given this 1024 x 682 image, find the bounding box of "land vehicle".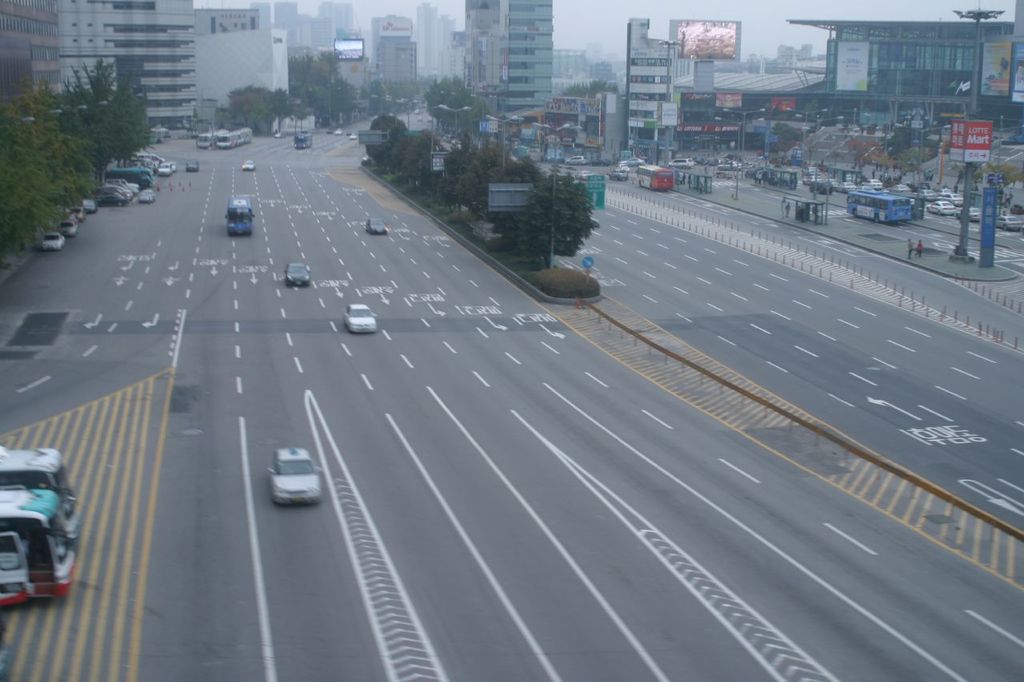
locate(563, 154, 587, 168).
